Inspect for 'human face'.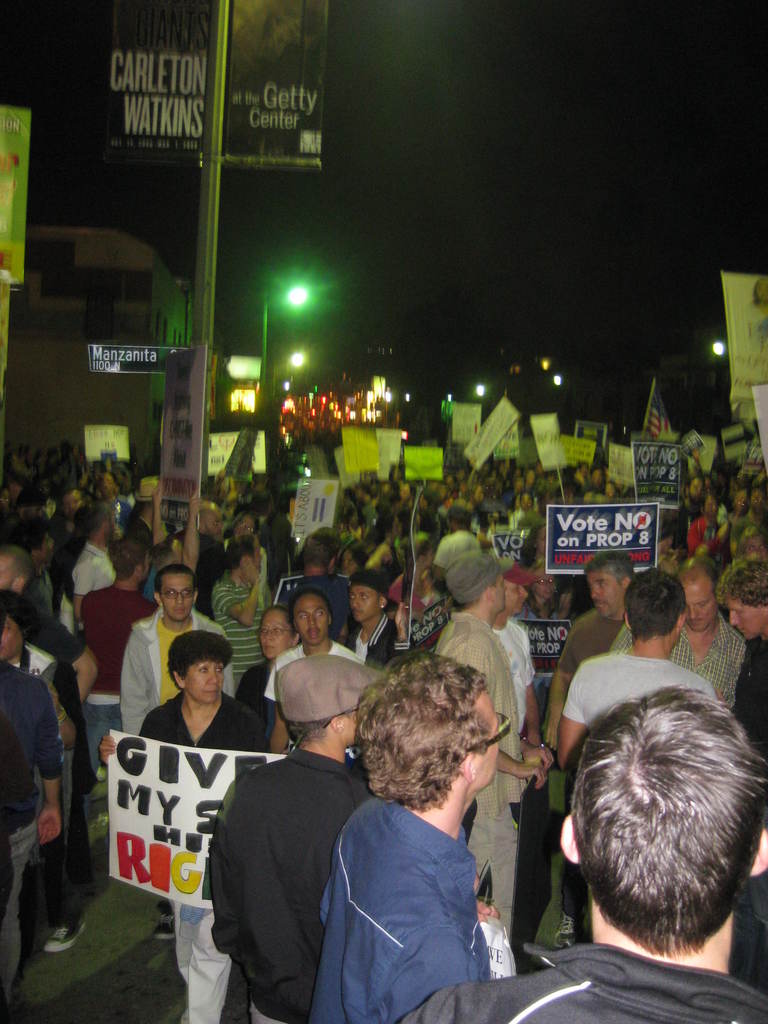
Inspection: [257, 610, 294, 659].
